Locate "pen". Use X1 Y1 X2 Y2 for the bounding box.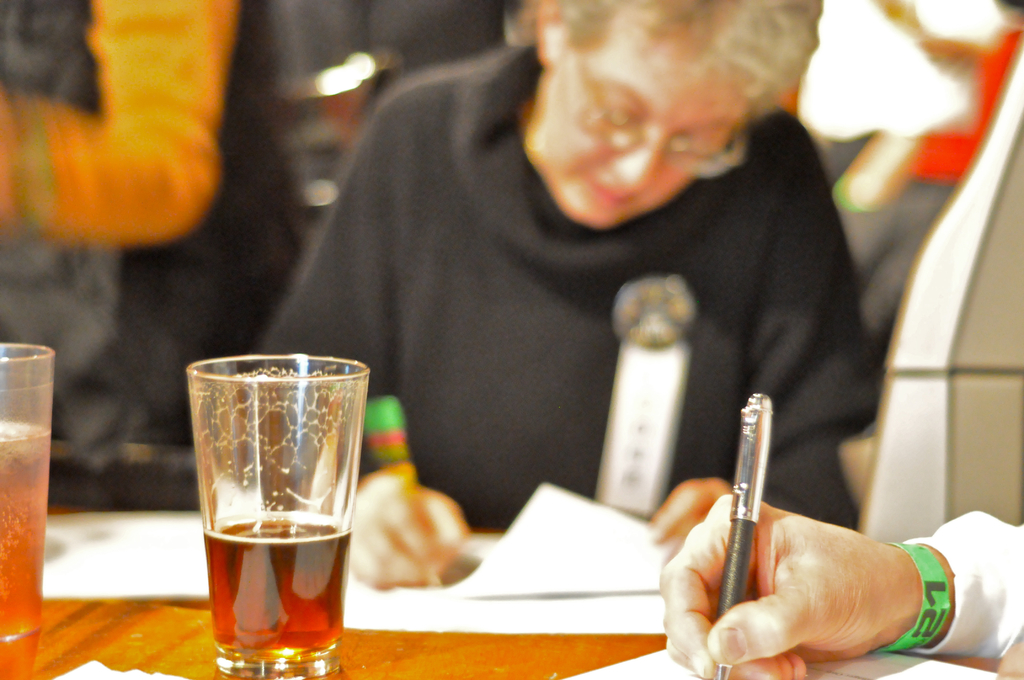
708 392 774 679.
